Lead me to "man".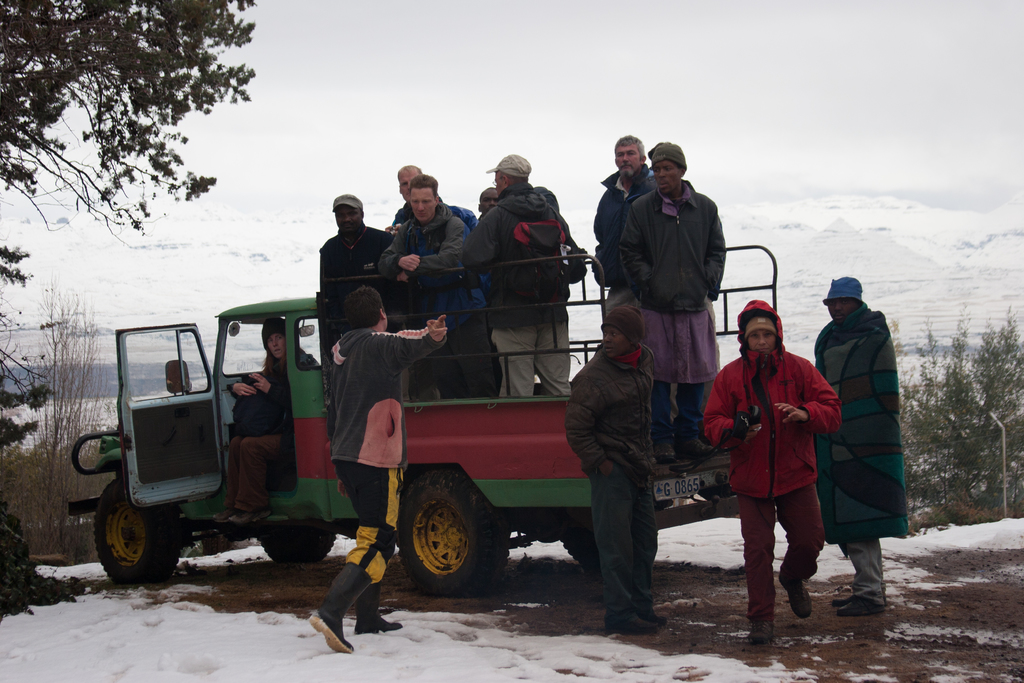
Lead to bbox=(618, 140, 728, 465).
